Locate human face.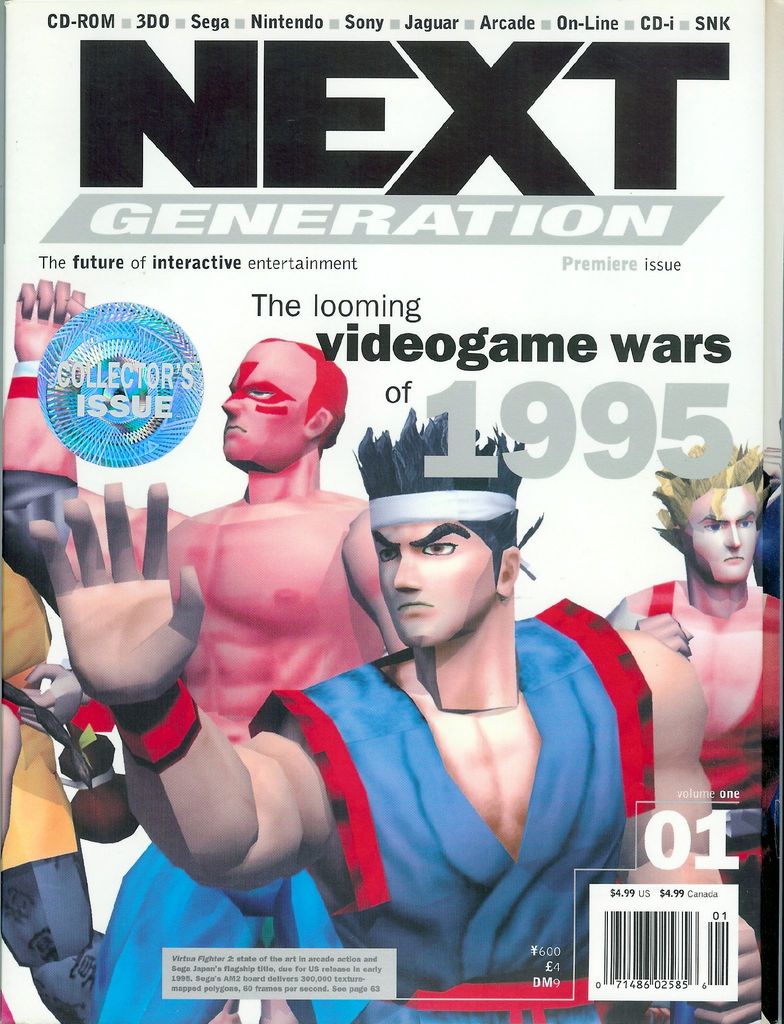
Bounding box: l=216, t=337, r=307, b=469.
